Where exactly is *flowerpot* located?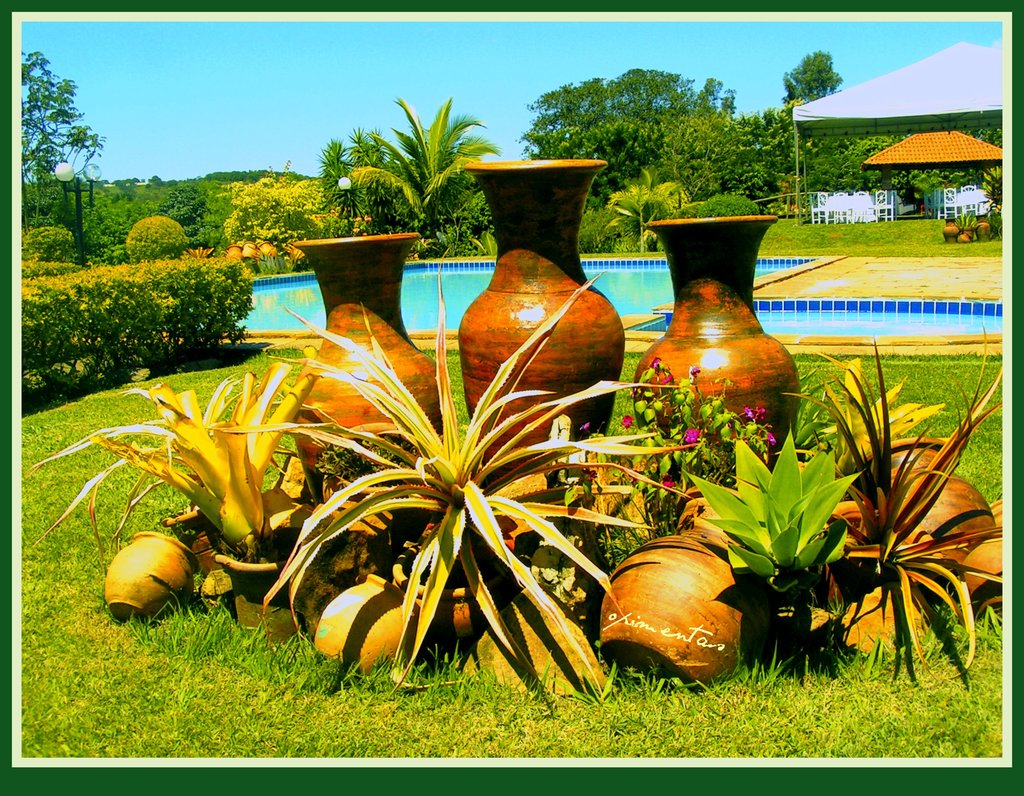
Its bounding box is <region>292, 235, 444, 507</region>.
